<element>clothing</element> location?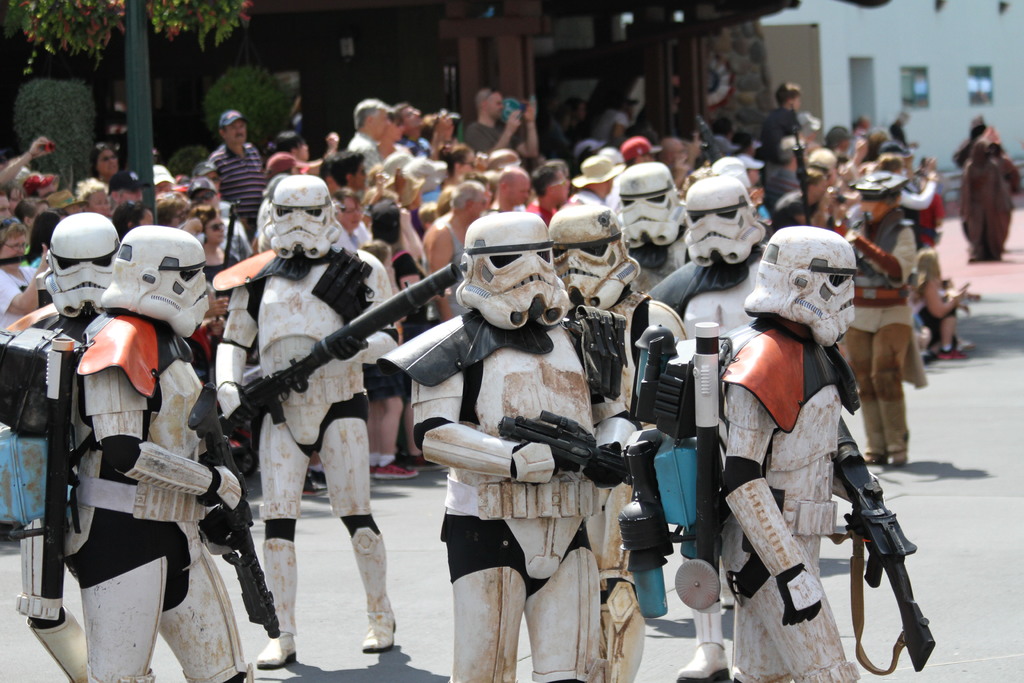
<box>529,201,555,231</box>
